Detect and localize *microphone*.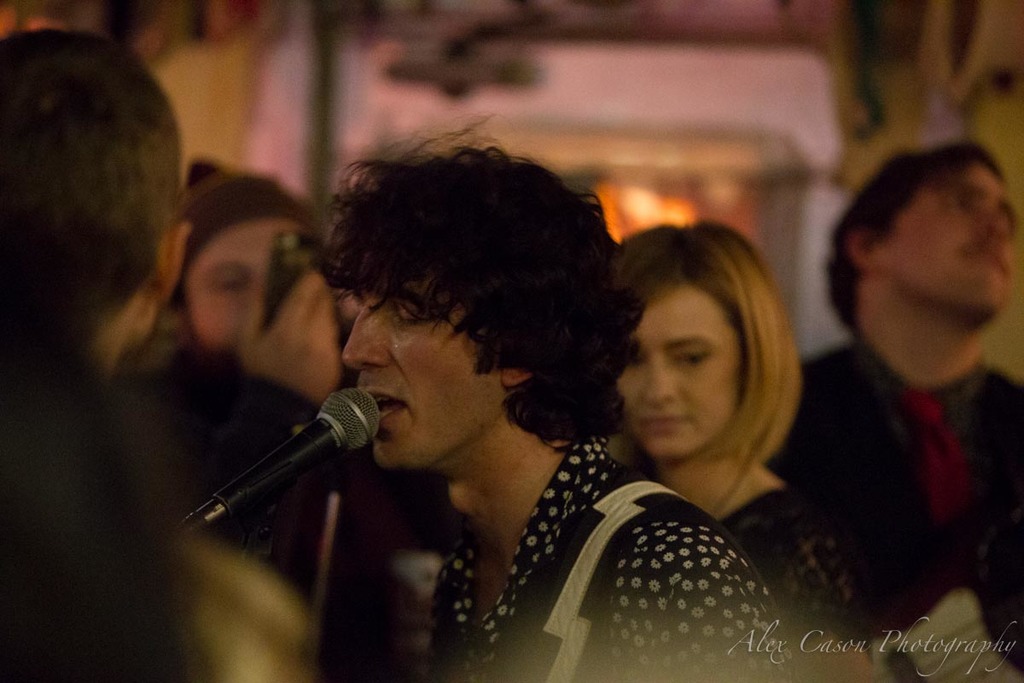
Localized at [x1=173, y1=391, x2=381, y2=521].
